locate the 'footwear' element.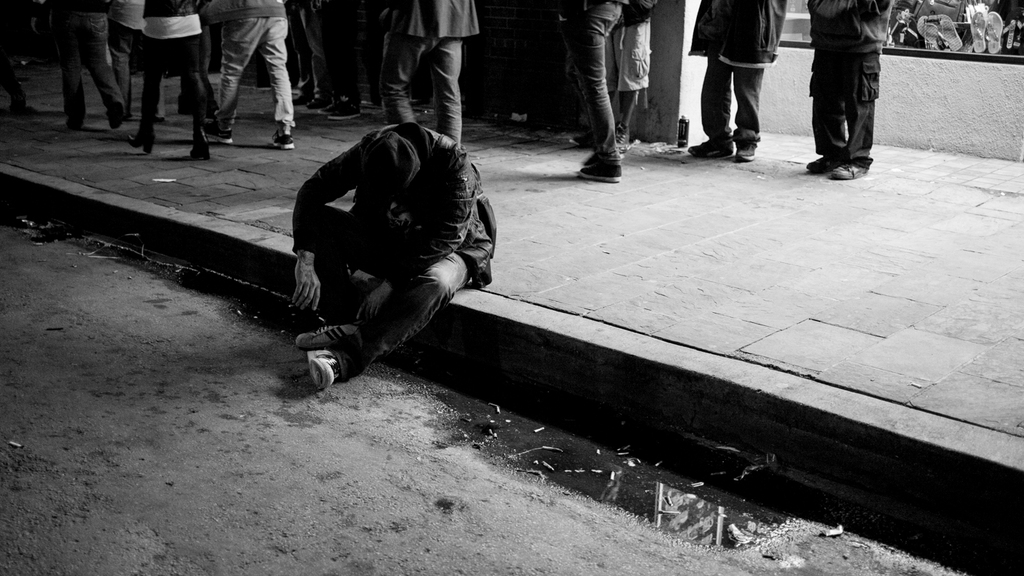
Element bbox: {"left": 274, "top": 126, "right": 293, "bottom": 151}.
